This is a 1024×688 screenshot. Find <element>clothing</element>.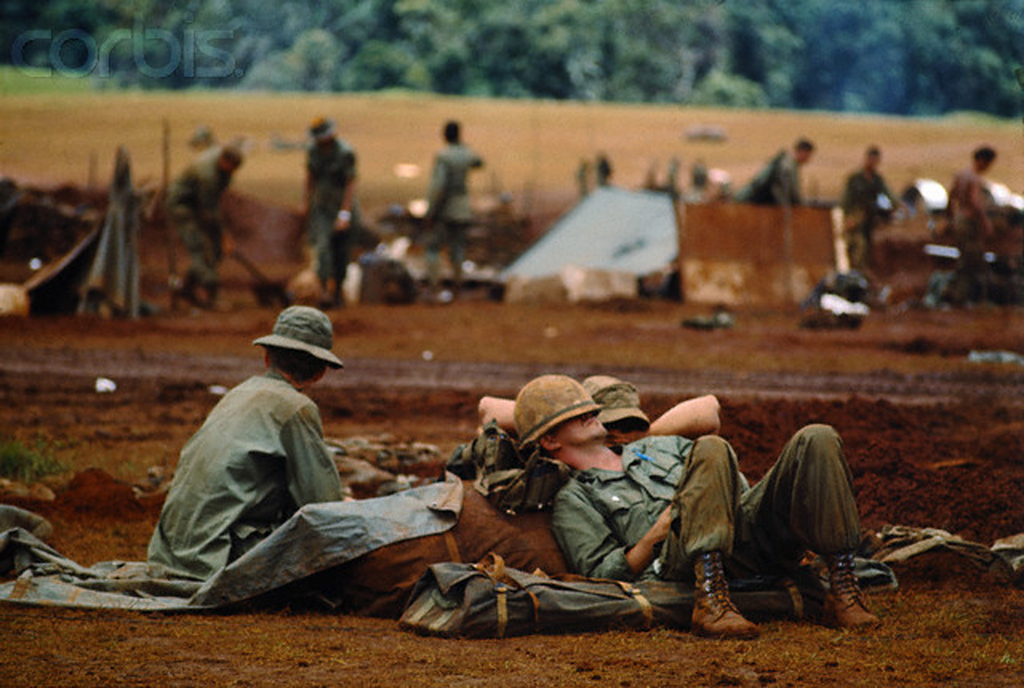
Bounding box: box(157, 321, 359, 583).
